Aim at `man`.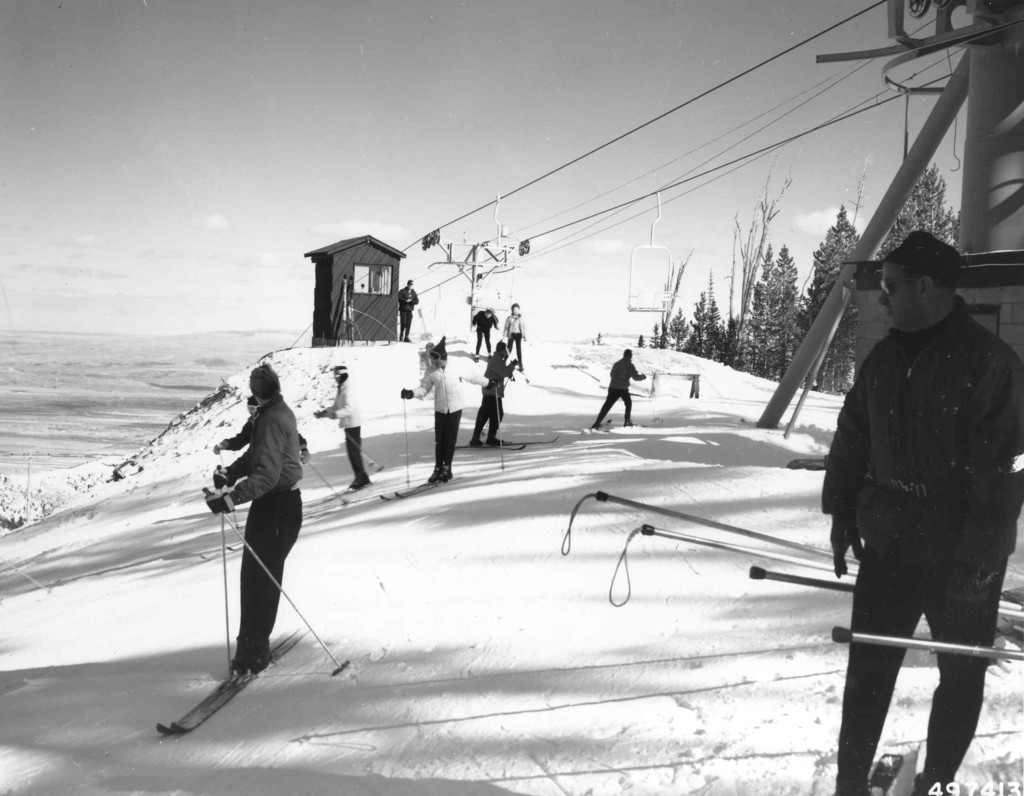
Aimed at 467 339 520 445.
